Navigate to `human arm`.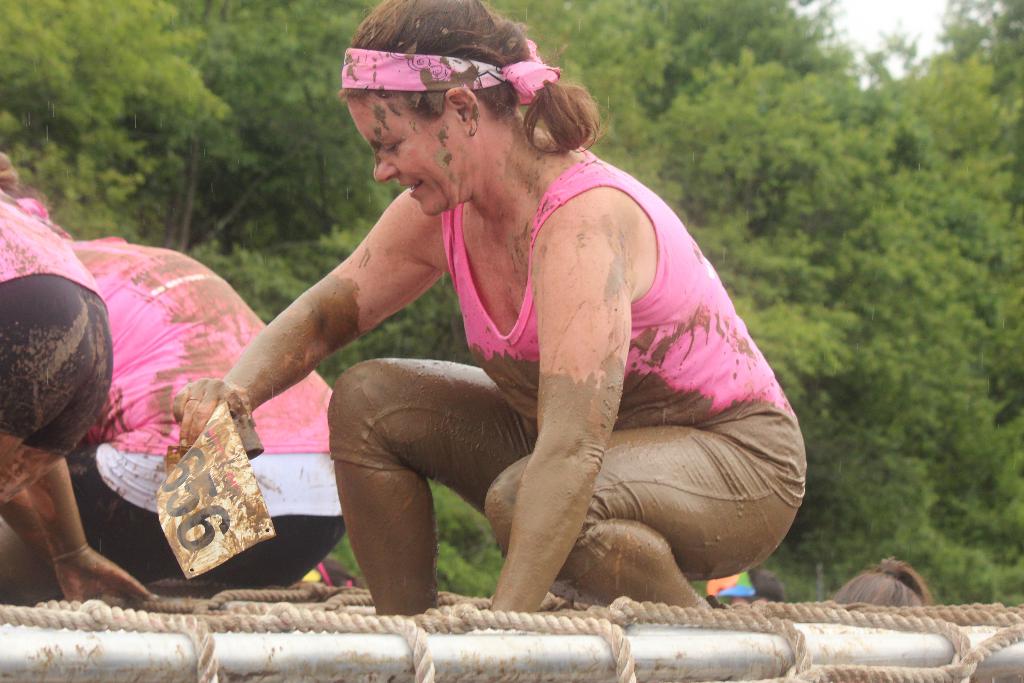
Navigation target: 170/186/450/449.
